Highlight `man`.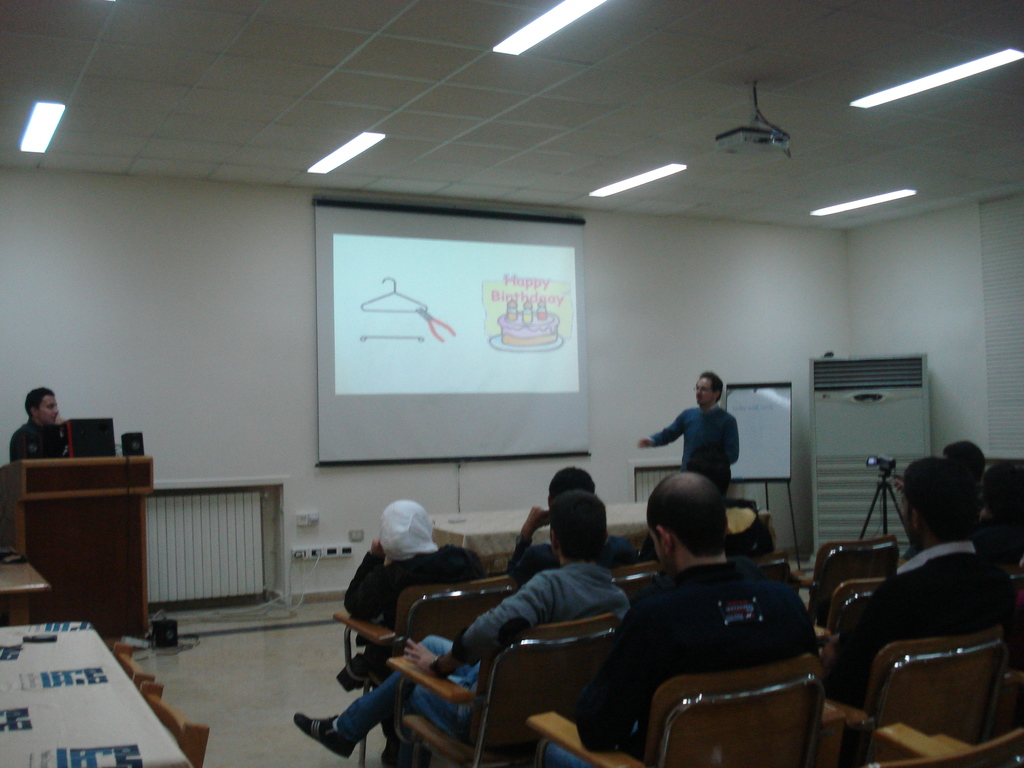
Highlighted region: l=506, t=464, r=636, b=580.
